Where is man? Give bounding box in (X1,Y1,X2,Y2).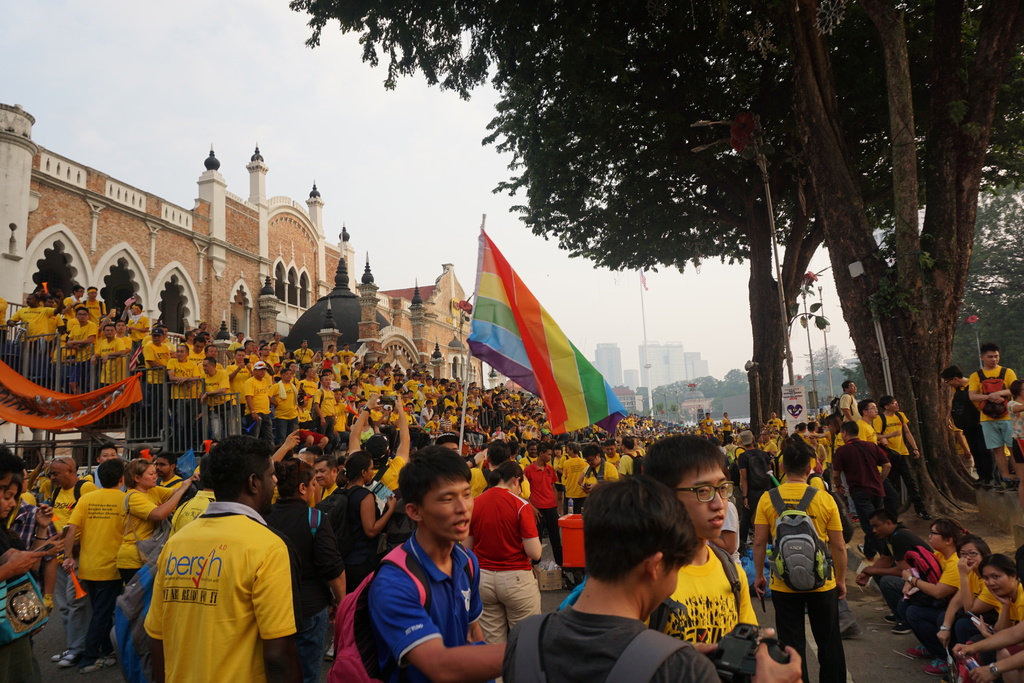
(312,457,337,500).
